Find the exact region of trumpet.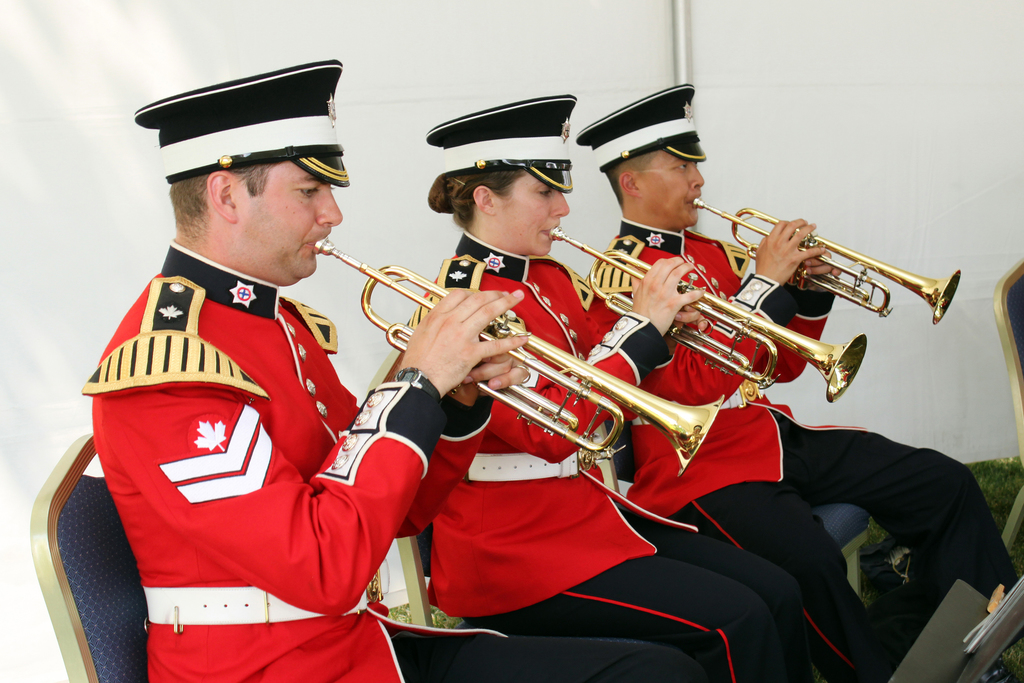
Exact region: <box>543,226,868,407</box>.
